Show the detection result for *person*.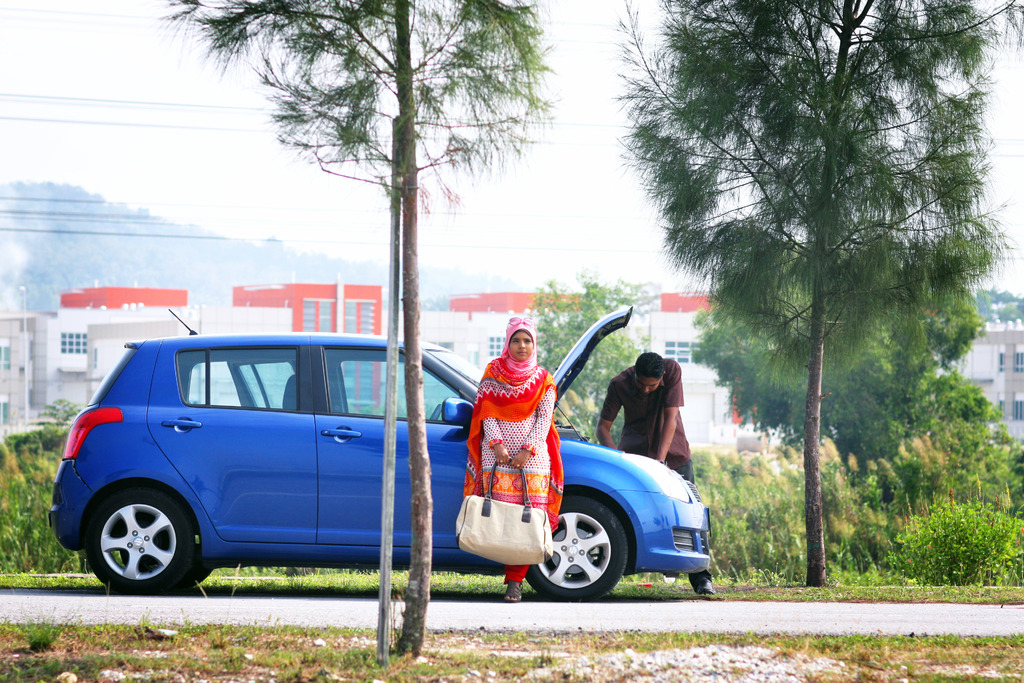
bbox(465, 315, 554, 598).
